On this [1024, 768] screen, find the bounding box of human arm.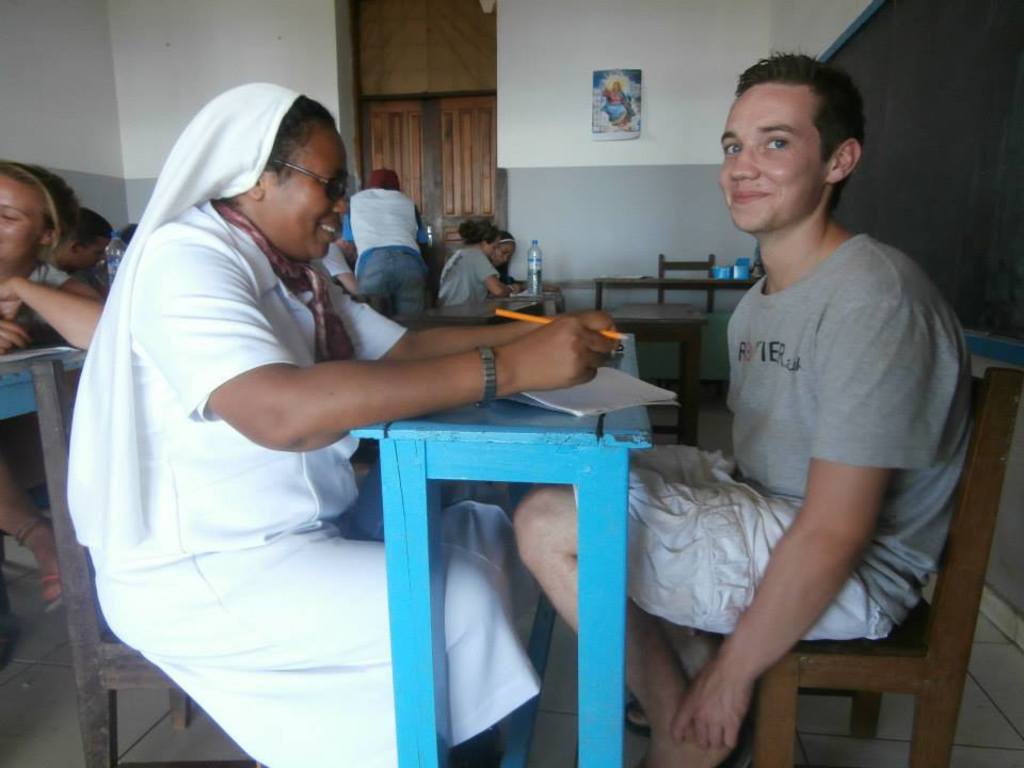
Bounding box: box(0, 259, 107, 349).
